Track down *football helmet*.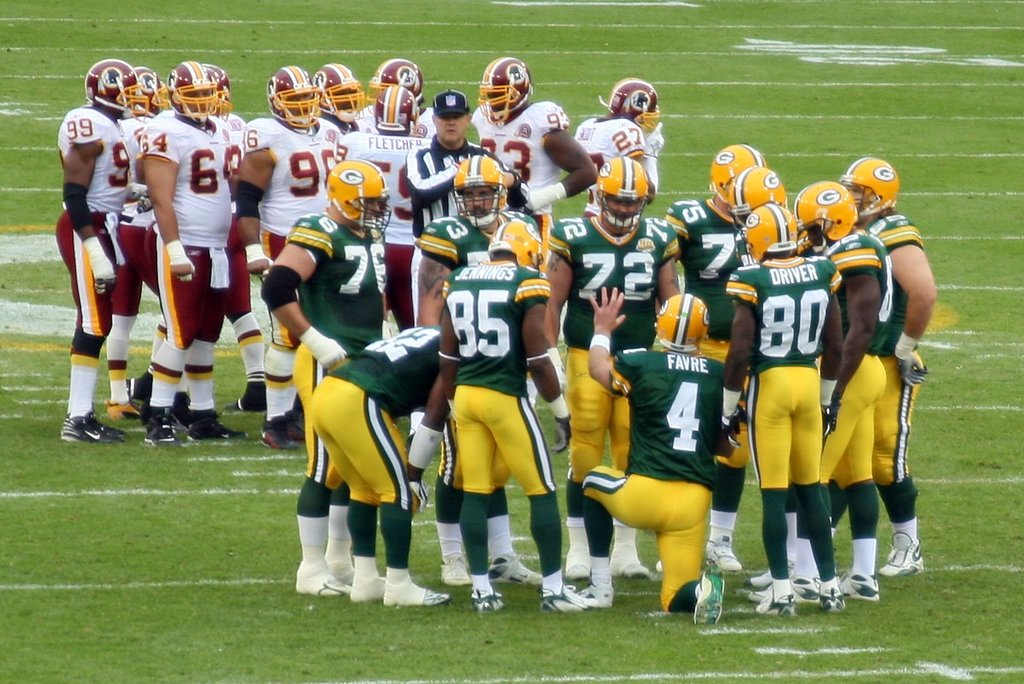
Tracked to bbox=(604, 76, 665, 124).
